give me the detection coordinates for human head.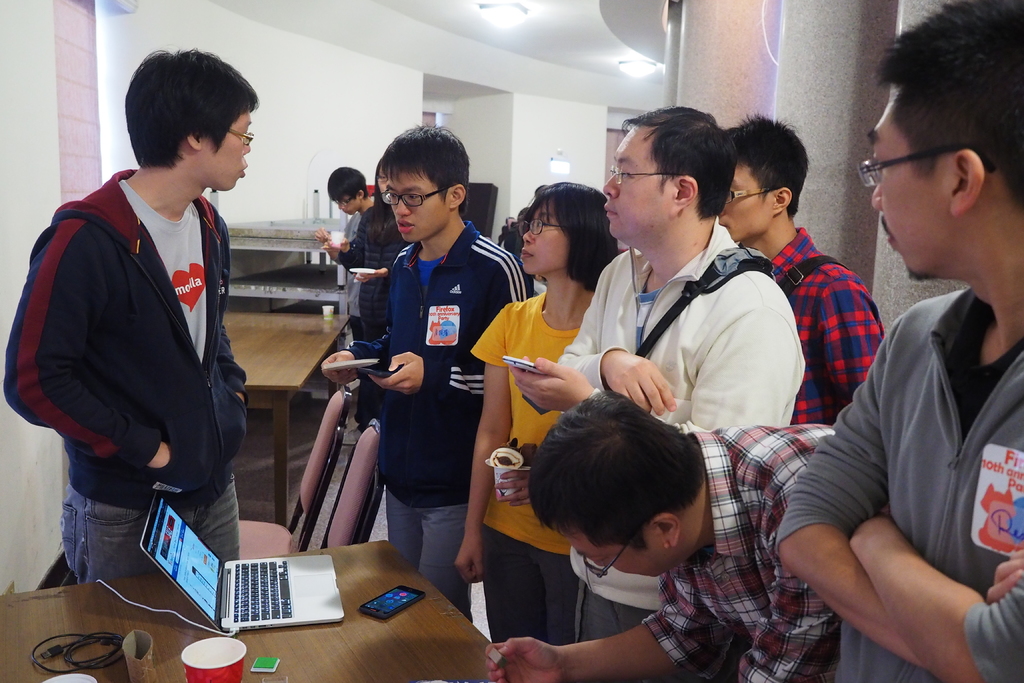
x1=719 y1=109 x2=810 y2=247.
